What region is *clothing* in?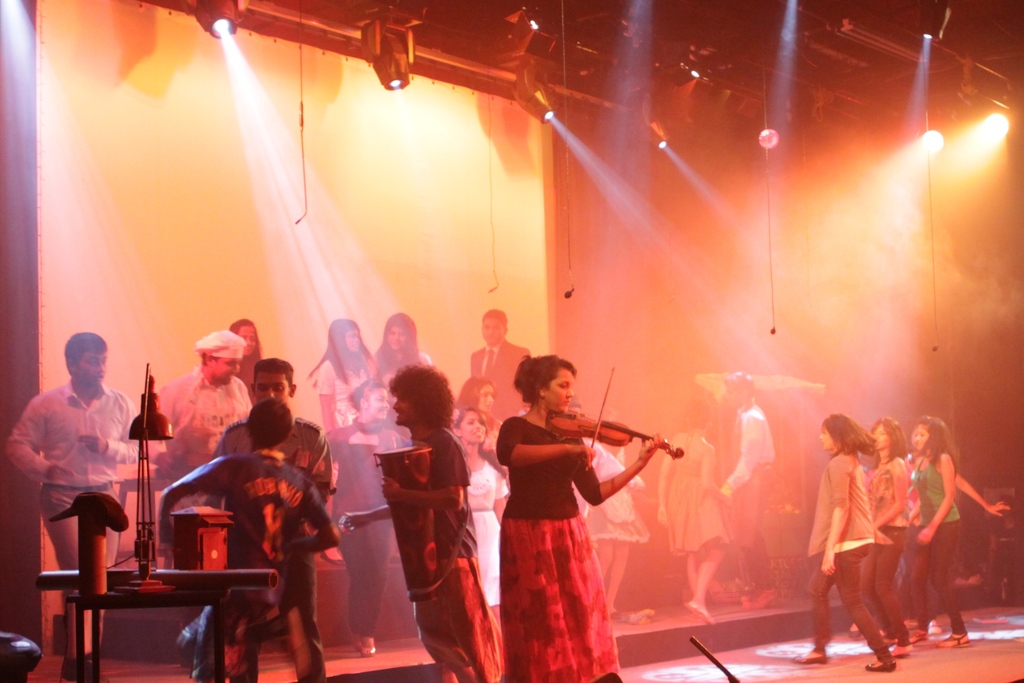
l=662, t=429, r=732, b=552.
